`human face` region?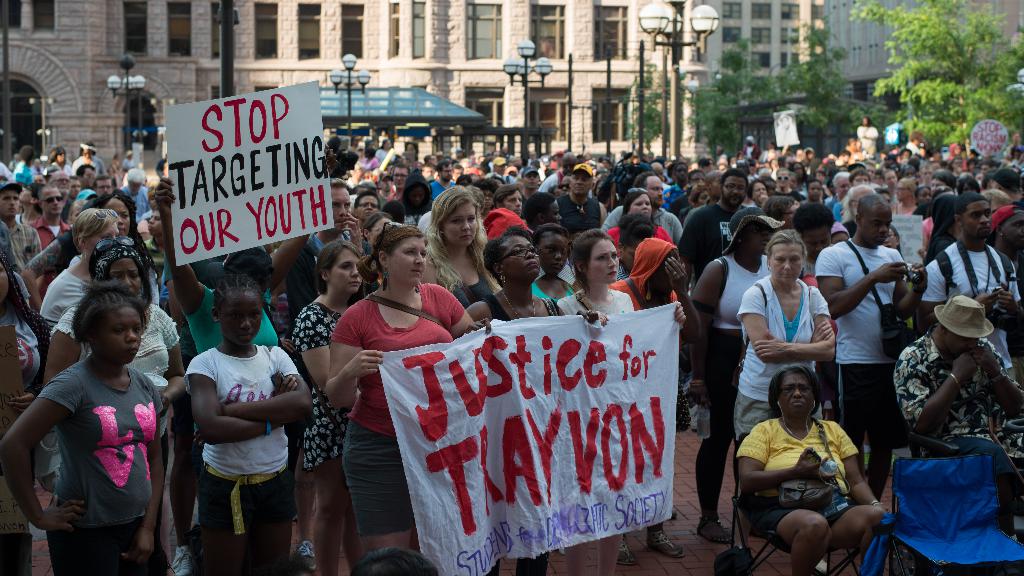
{"x1": 863, "y1": 205, "x2": 890, "y2": 242}
